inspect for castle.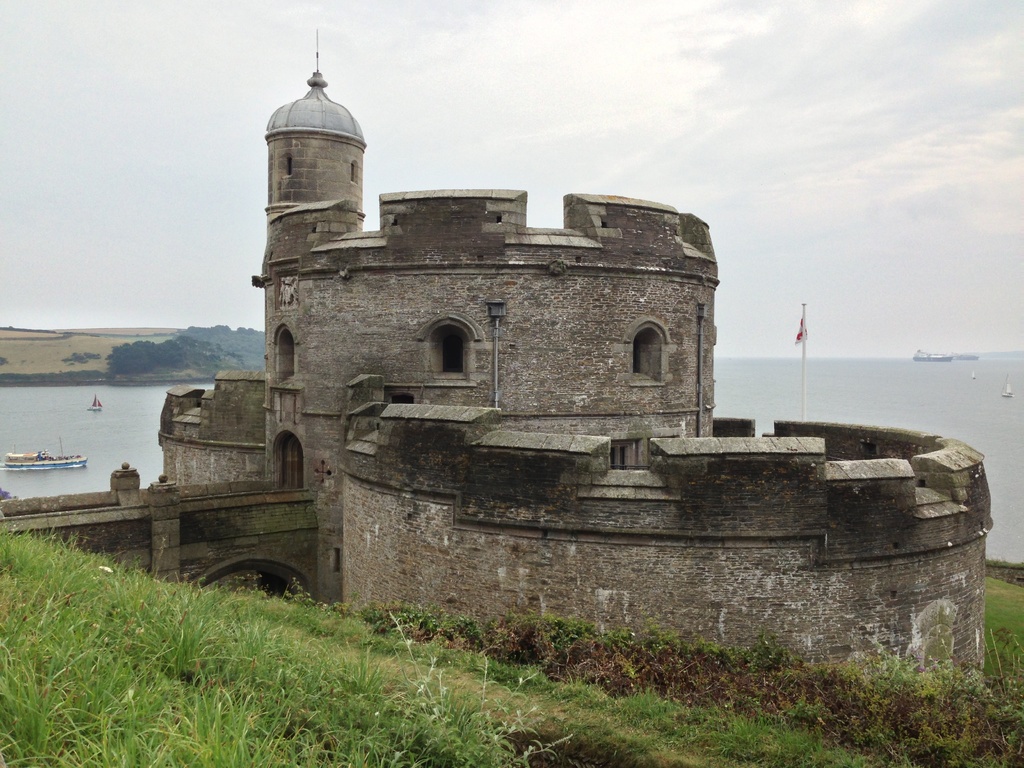
Inspection: BBox(97, 47, 934, 671).
